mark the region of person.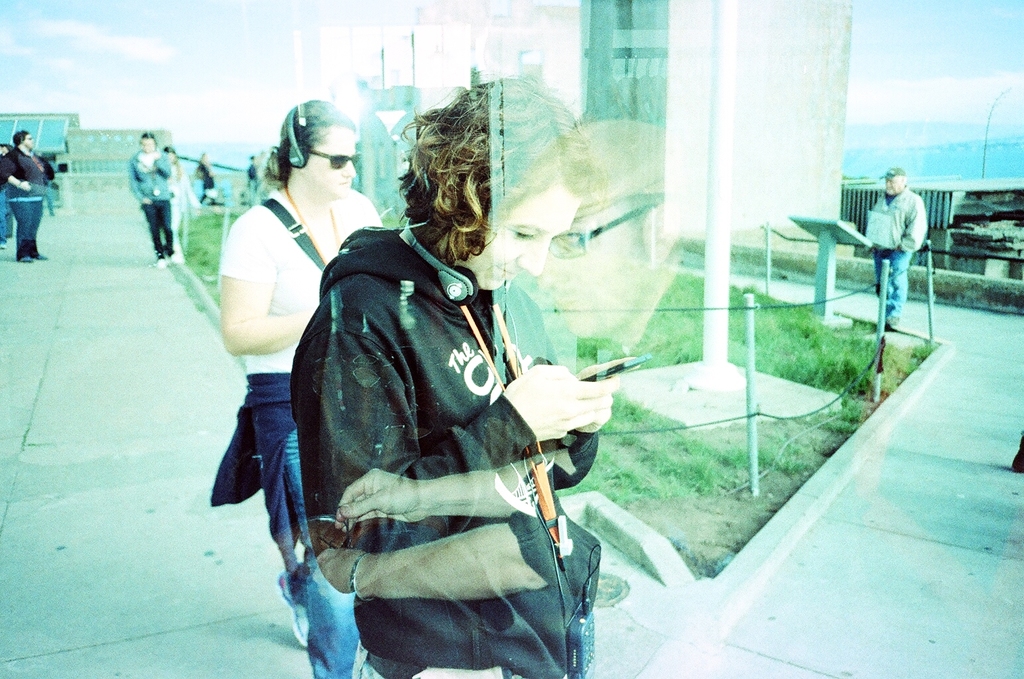
Region: Rect(288, 72, 639, 678).
